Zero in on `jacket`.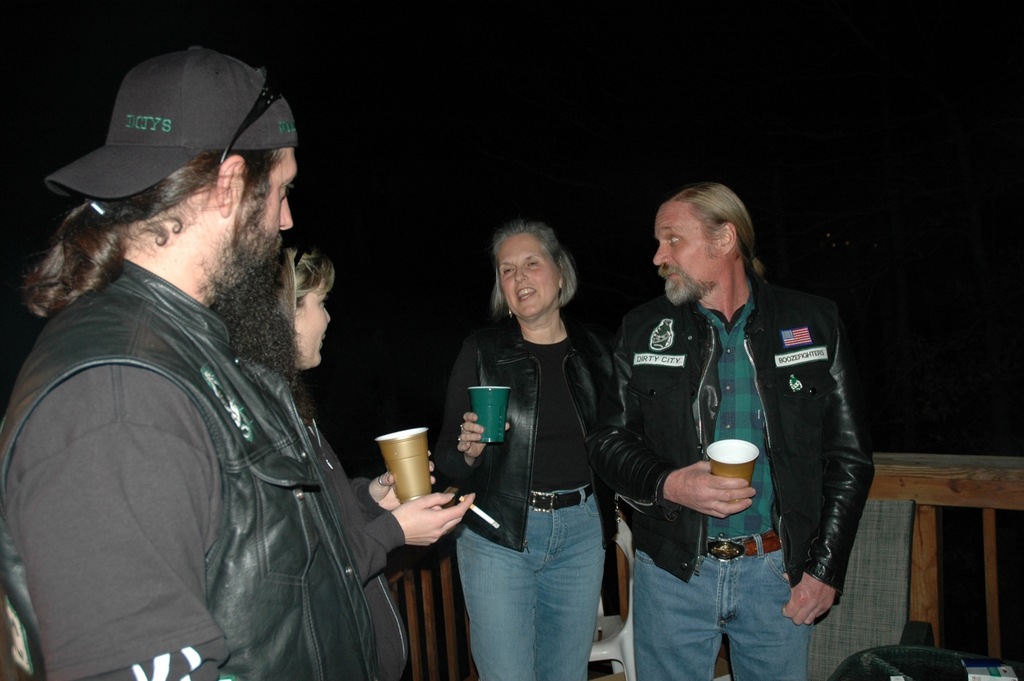
Zeroed in: Rect(1, 209, 412, 680).
